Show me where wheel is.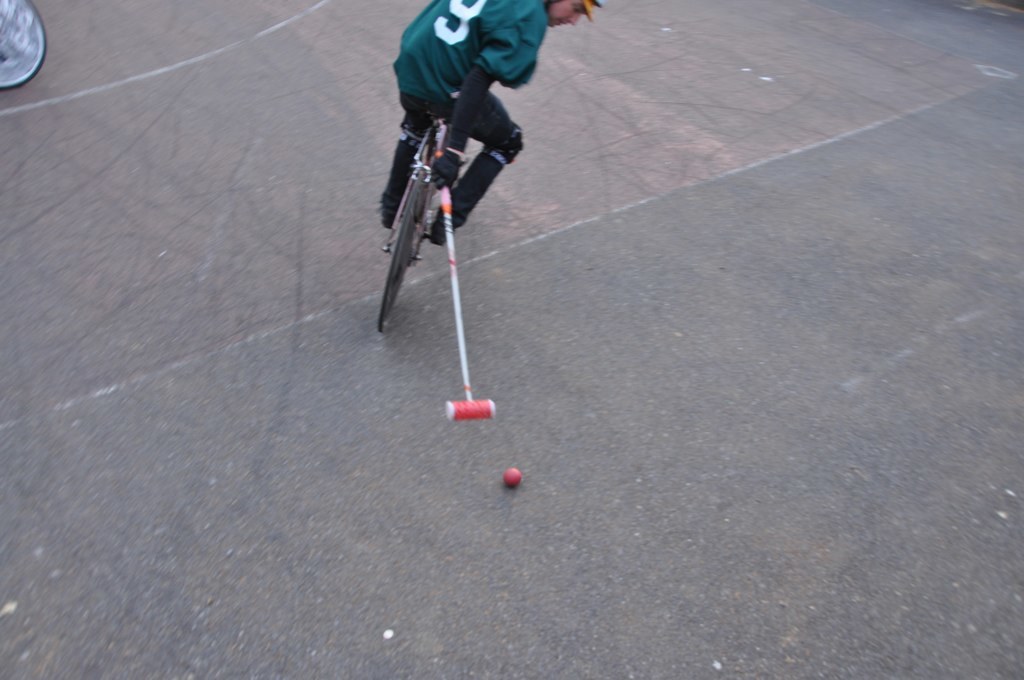
wheel is at 362:155:424:316.
